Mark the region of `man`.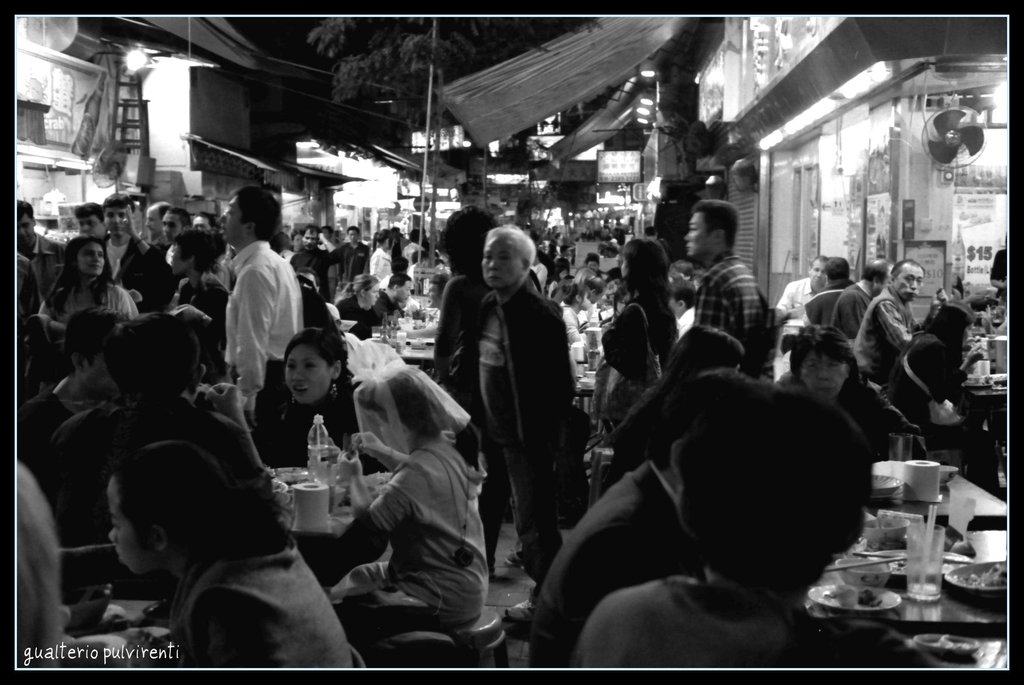
Region: 833, 258, 901, 331.
